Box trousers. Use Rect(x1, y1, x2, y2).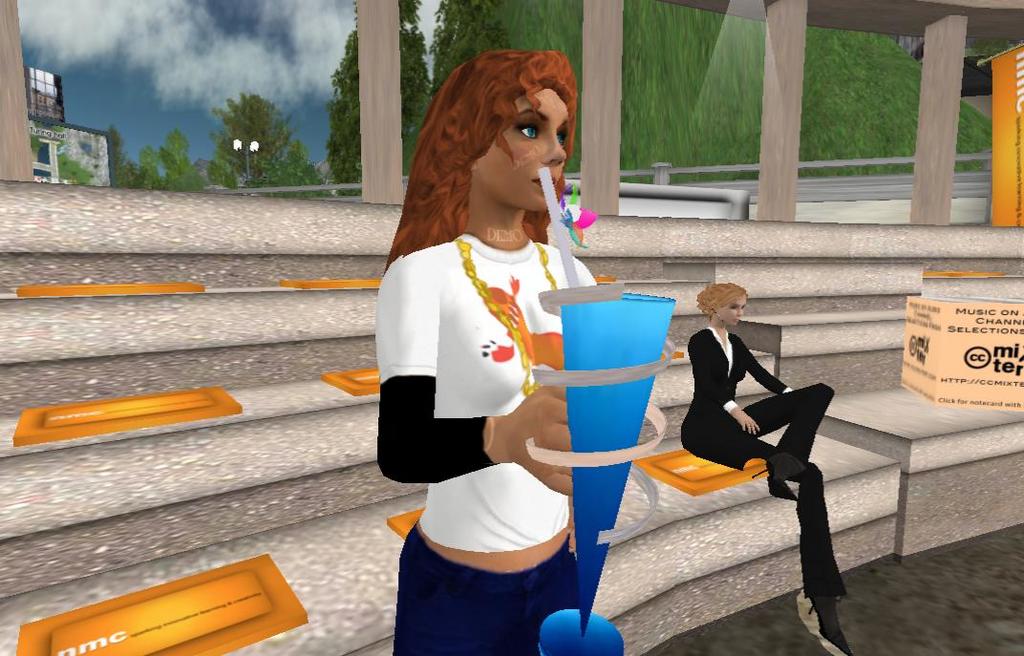
Rect(393, 545, 585, 655).
